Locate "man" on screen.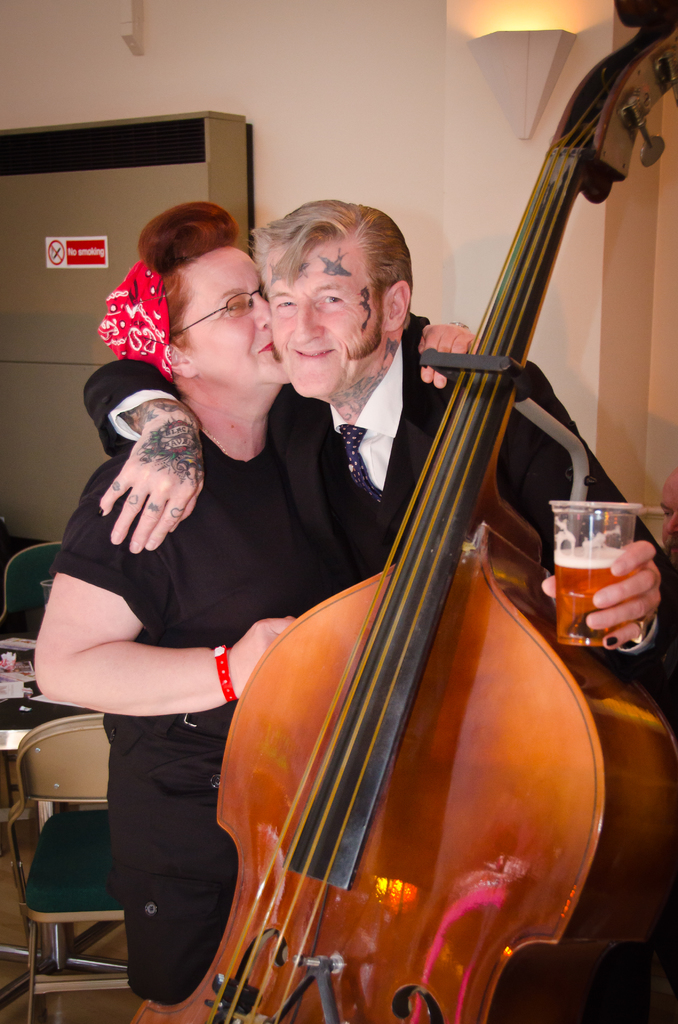
On screen at bbox(86, 200, 677, 649).
